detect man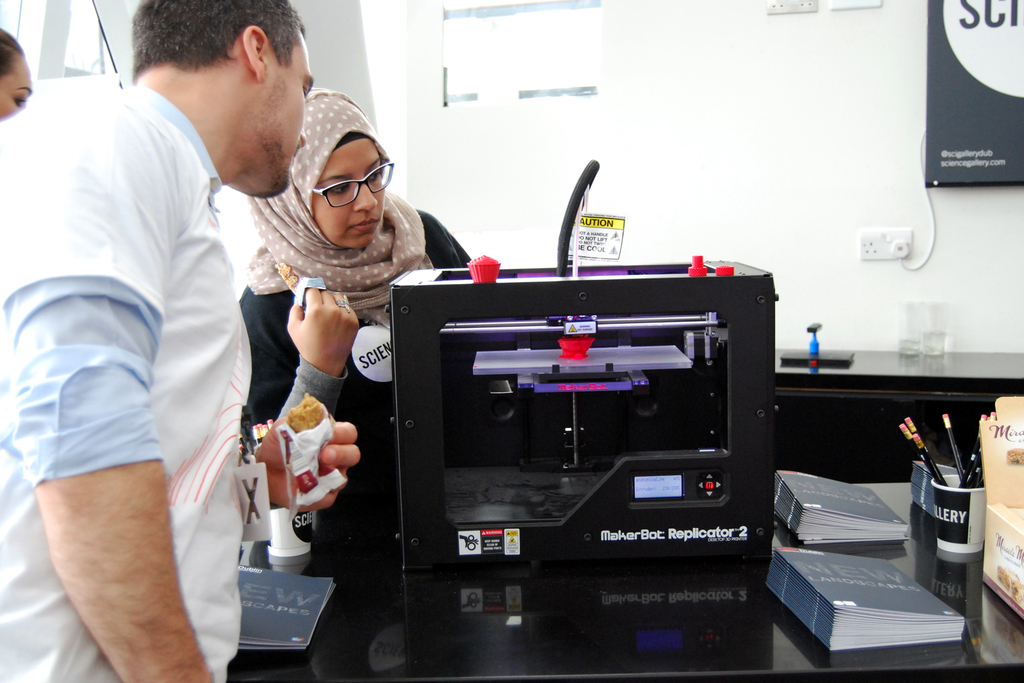
l=0, t=0, r=315, b=682
